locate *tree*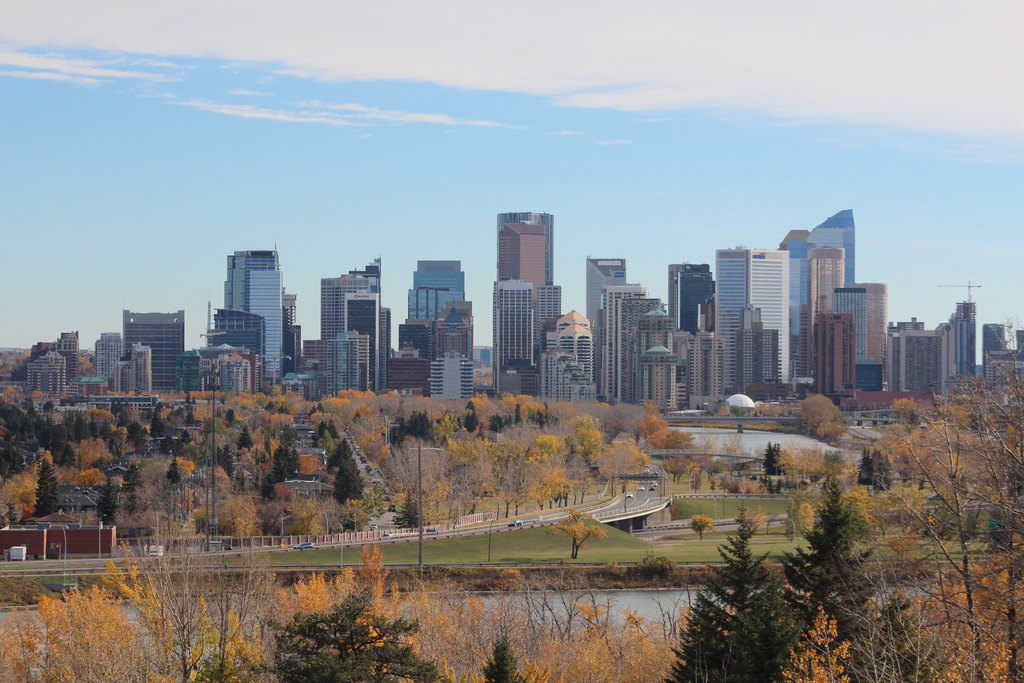
(x1=811, y1=420, x2=848, y2=445)
